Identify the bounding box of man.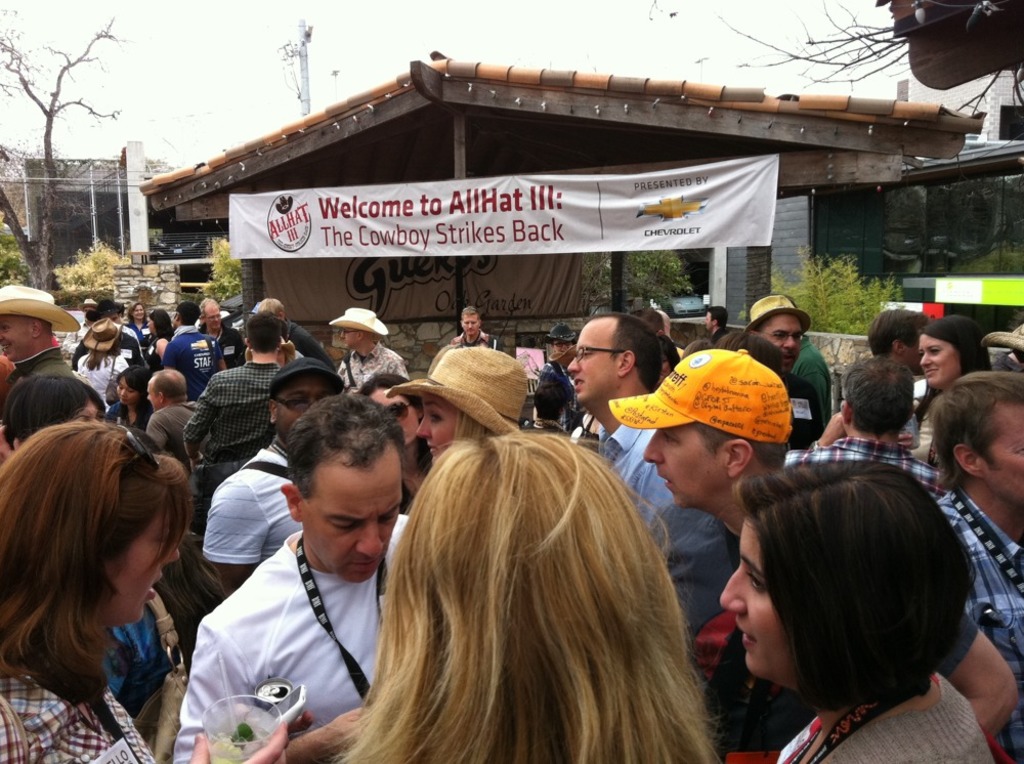
box=[870, 304, 925, 438].
